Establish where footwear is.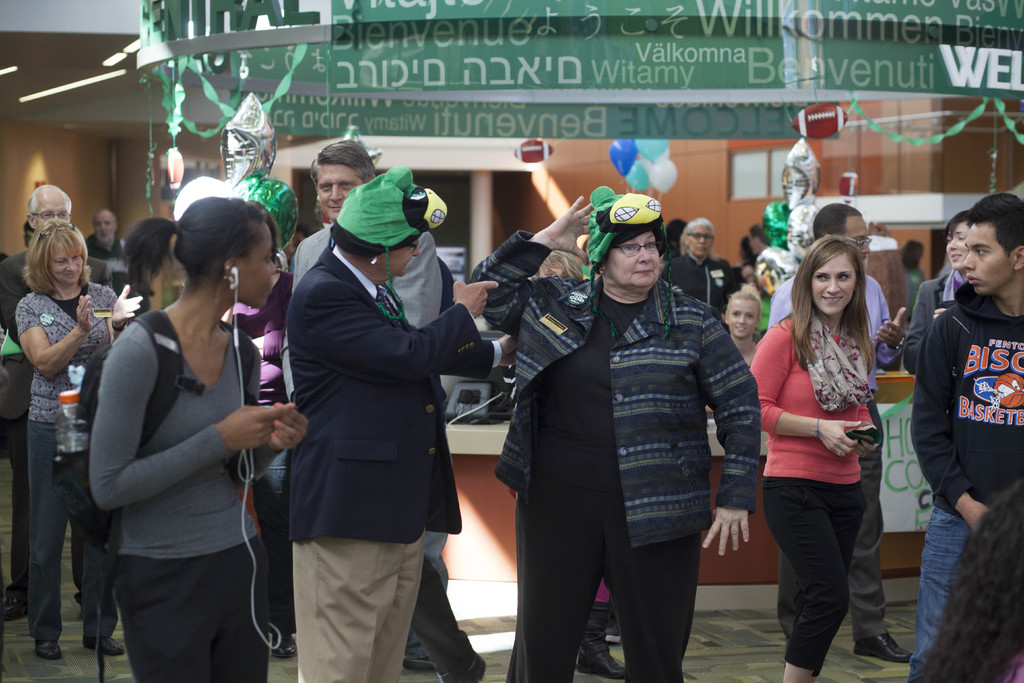
Established at <bbox>403, 653, 434, 671</bbox>.
